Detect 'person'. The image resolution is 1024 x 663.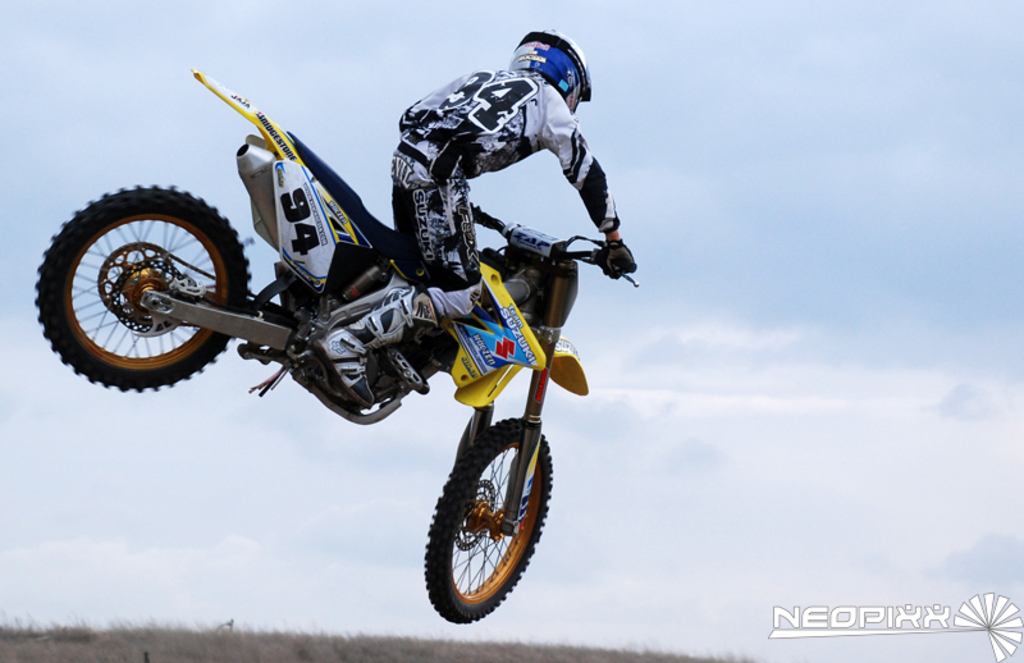
[left=314, top=29, right=644, bottom=406].
